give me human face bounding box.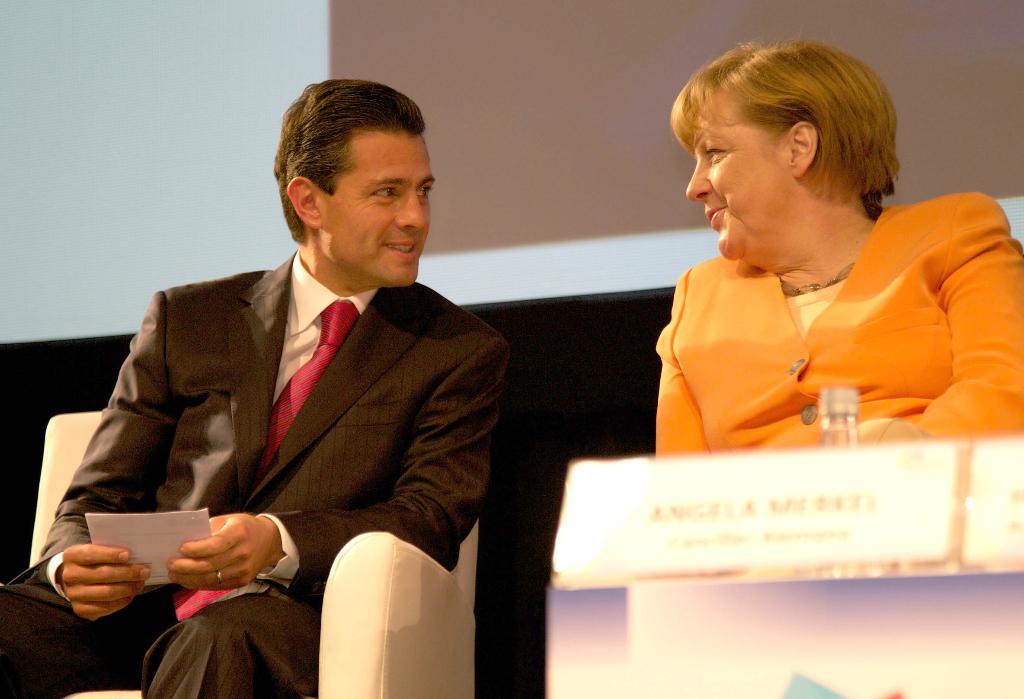
bbox(317, 127, 436, 287).
